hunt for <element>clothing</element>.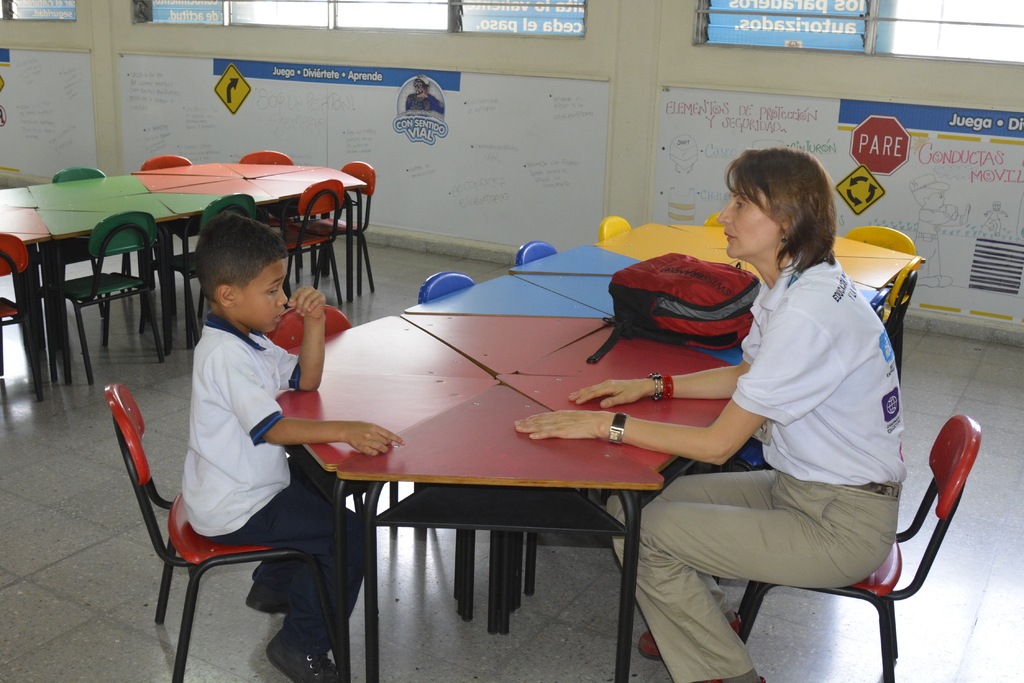
Hunted down at [left=179, top=314, right=366, bottom=653].
